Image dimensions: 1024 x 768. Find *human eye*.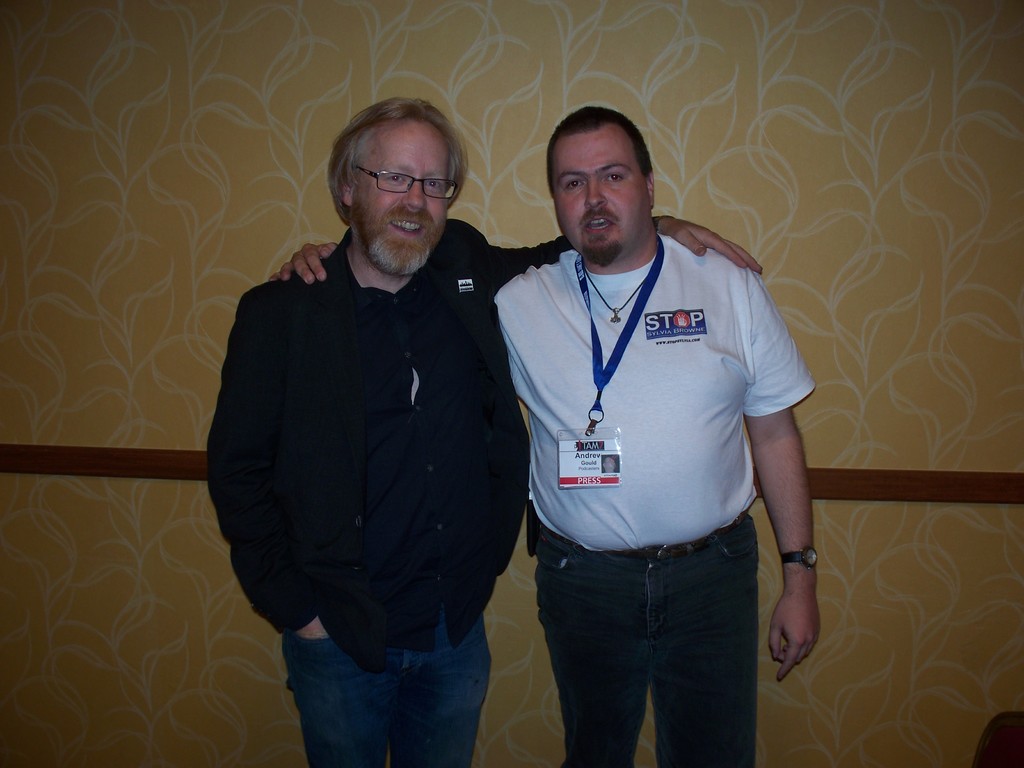
[564,179,589,195].
